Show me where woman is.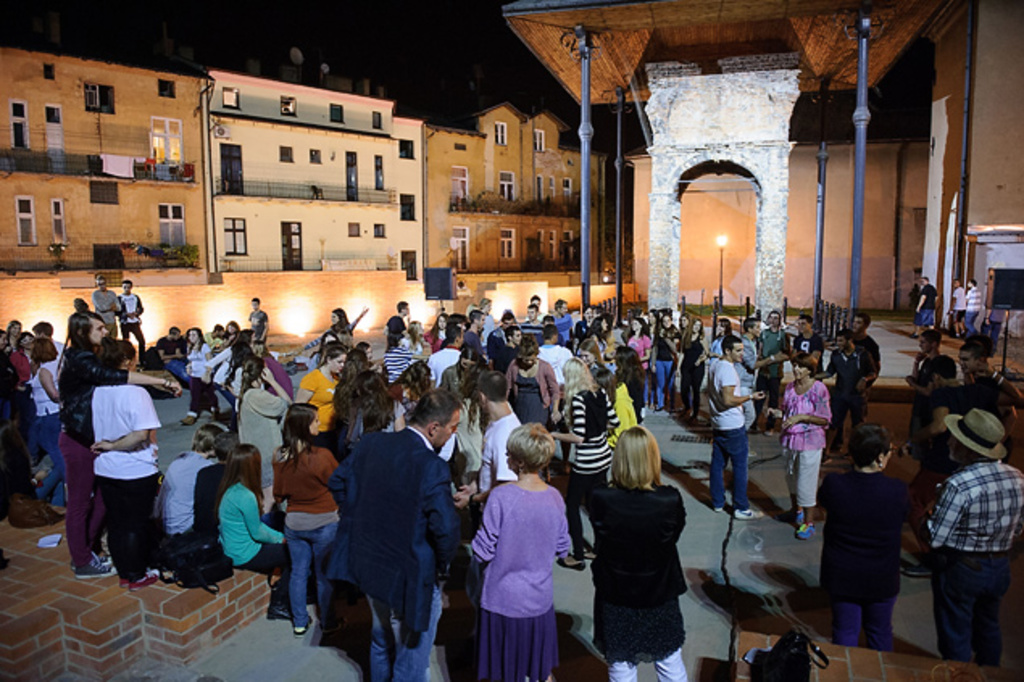
woman is at x1=545 y1=356 x2=622 y2=572.
